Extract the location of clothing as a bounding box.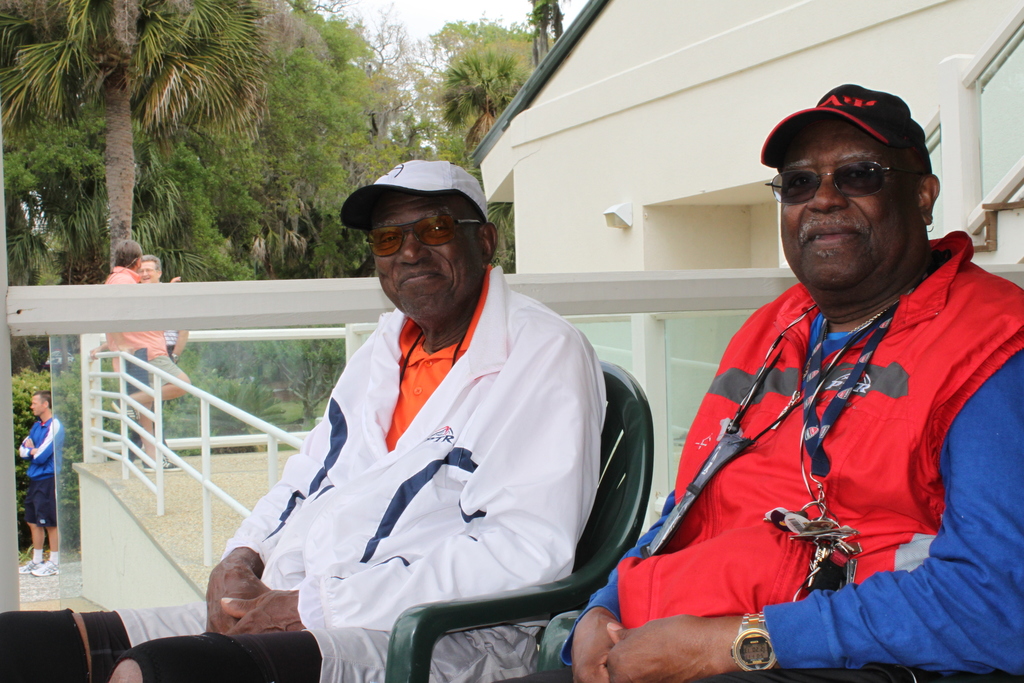
[0, 264, 611, 682].
